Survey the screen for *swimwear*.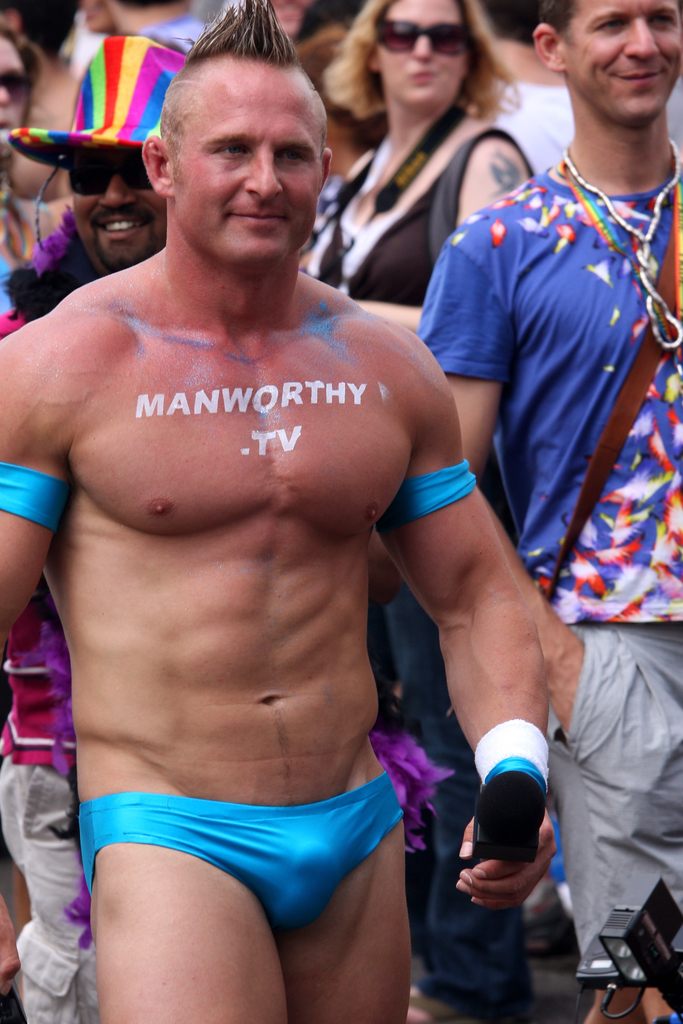
Survey found: <bbox>76, 789, 407, 929</bbox>.
